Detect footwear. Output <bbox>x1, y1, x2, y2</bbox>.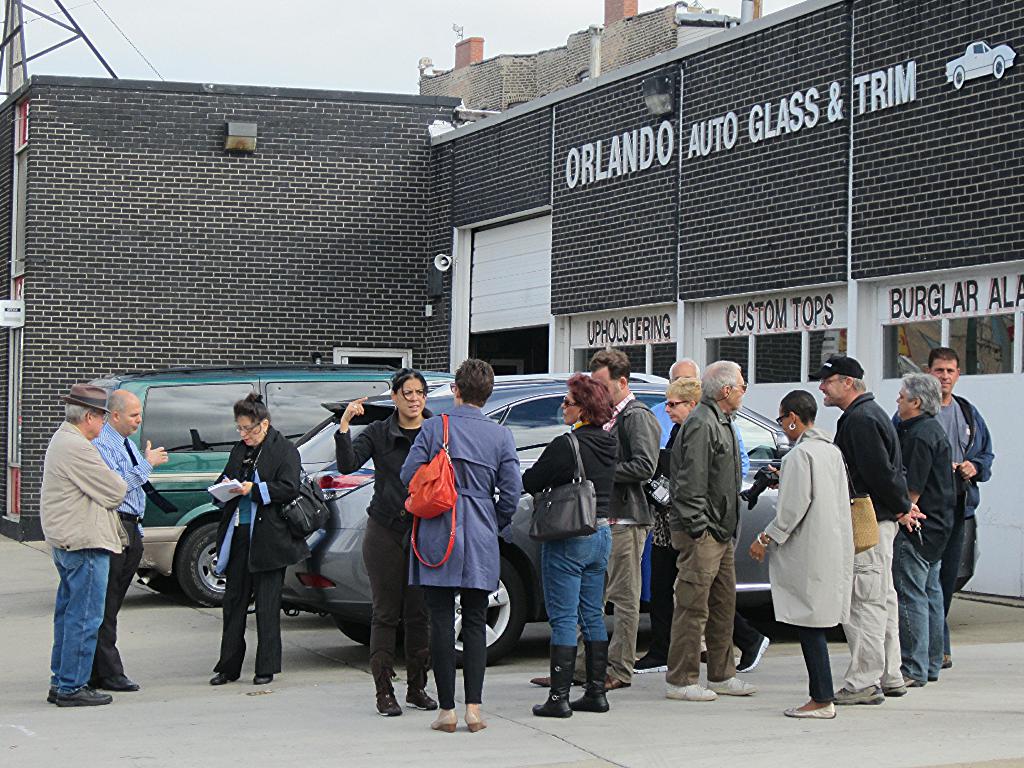
<bbox>211, 674, 239, 683</bbox>.
